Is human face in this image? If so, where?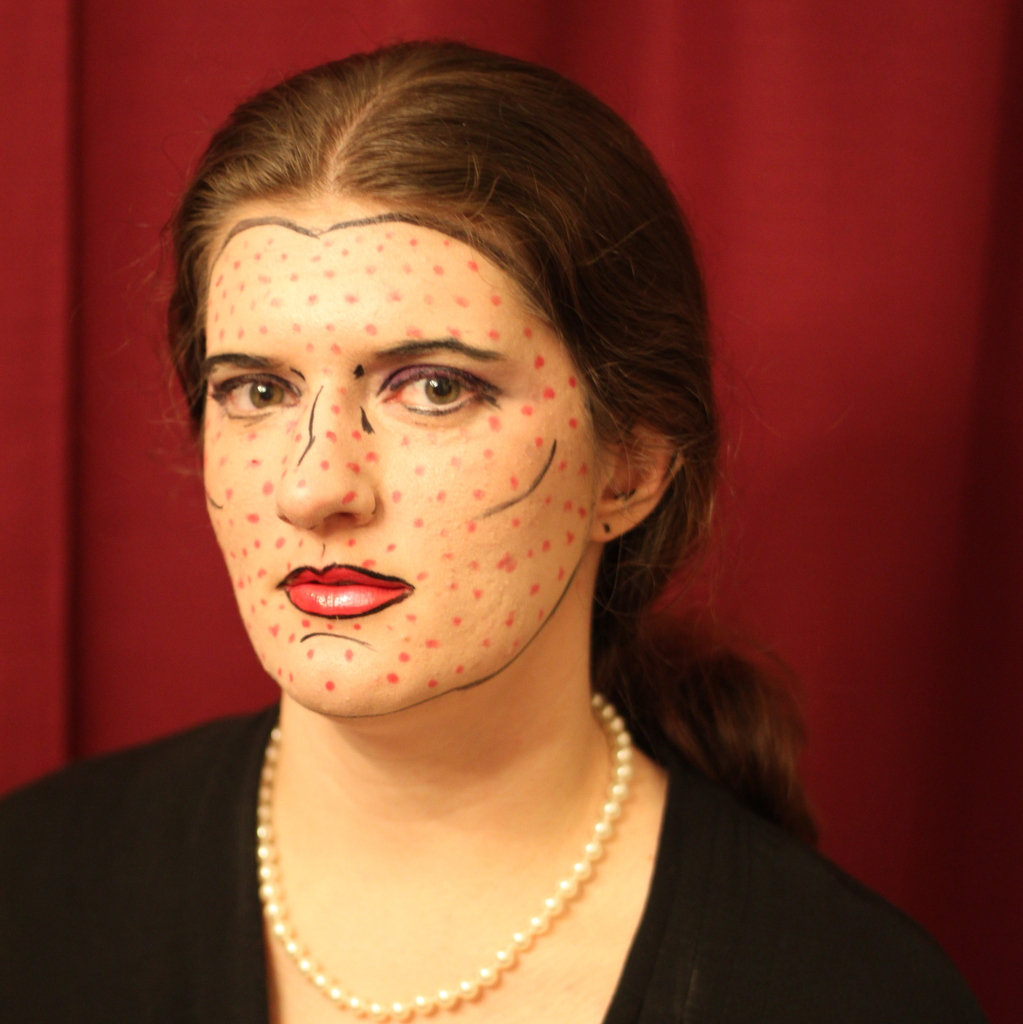
Yes, at 191/181/597/729.
